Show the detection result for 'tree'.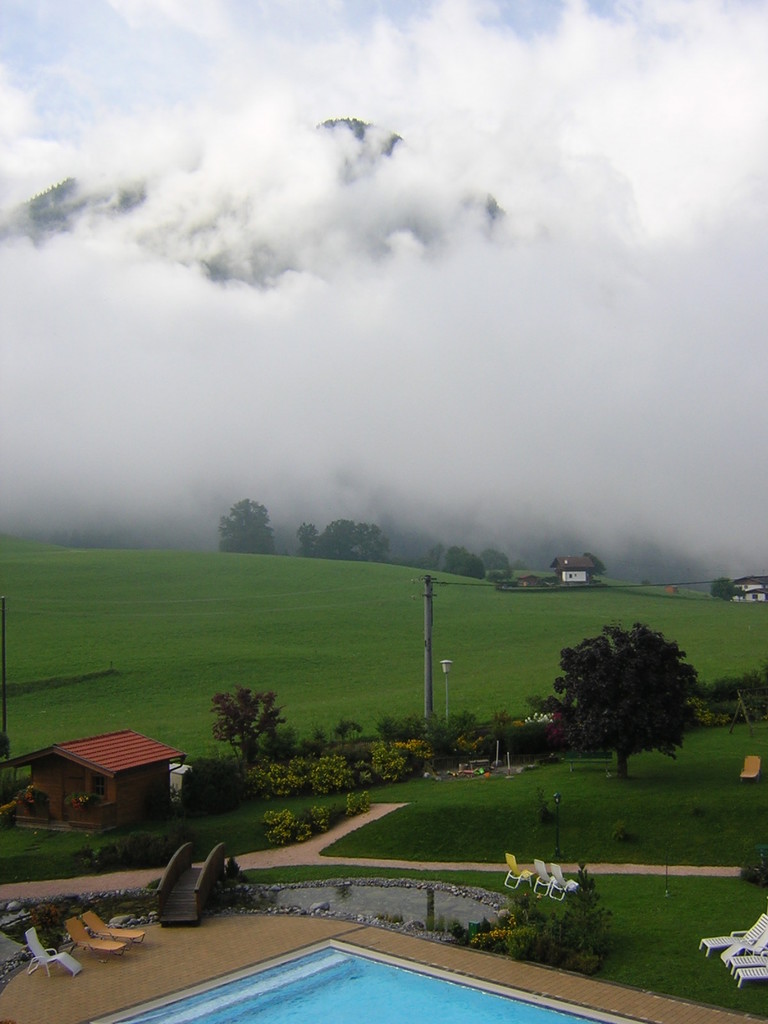
locate(424, 852, 613, 977).
